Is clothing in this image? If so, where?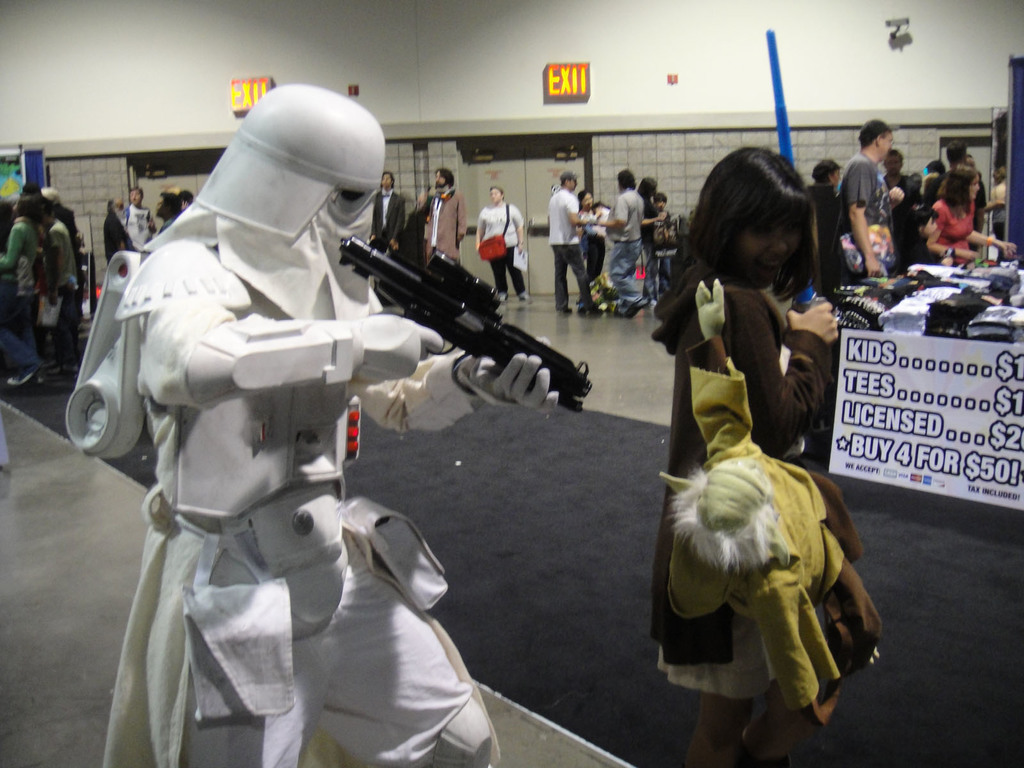
Yes, at (429, 188, 467, 260).
